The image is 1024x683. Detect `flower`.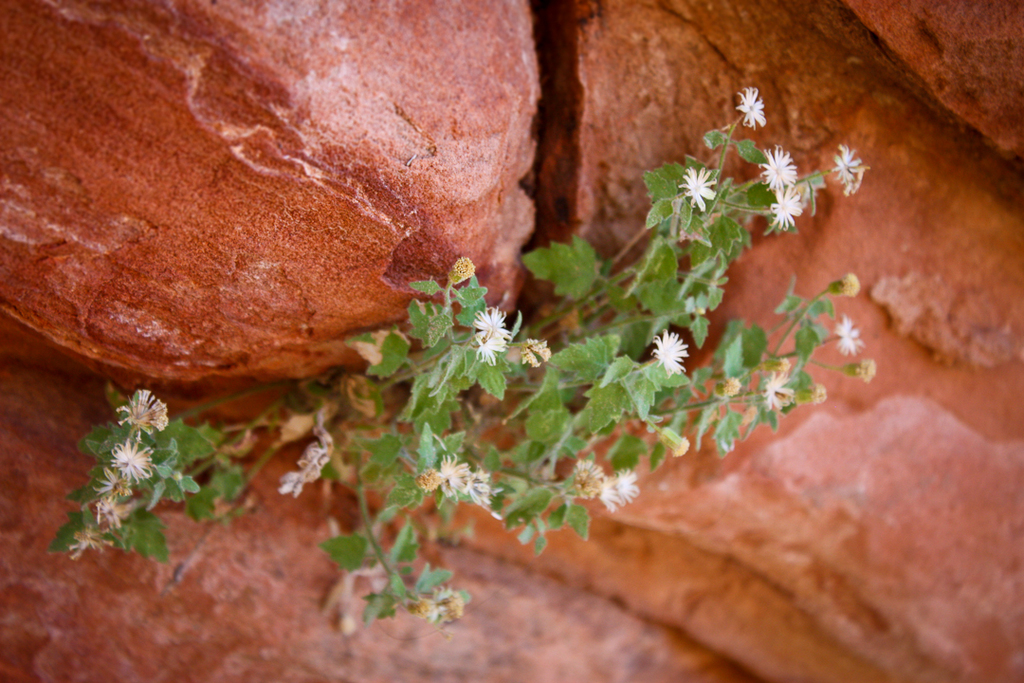
Detection: Rect(596, 472, 640, 515).
